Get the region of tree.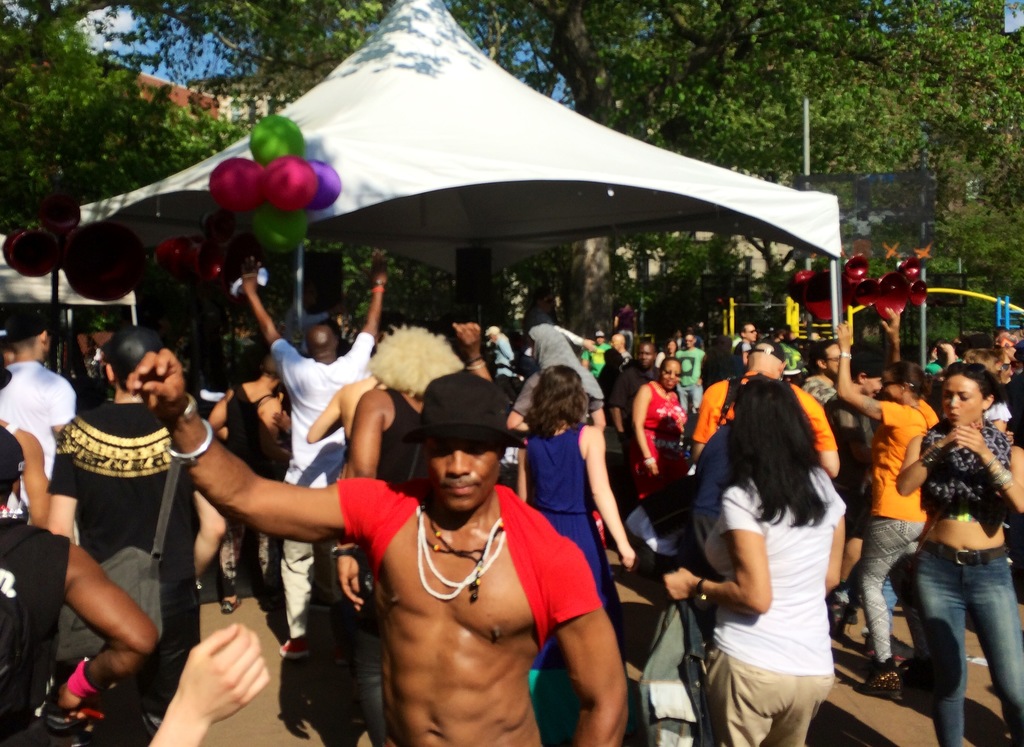
[x1=0, y1=0, x2=397, y2=127].
